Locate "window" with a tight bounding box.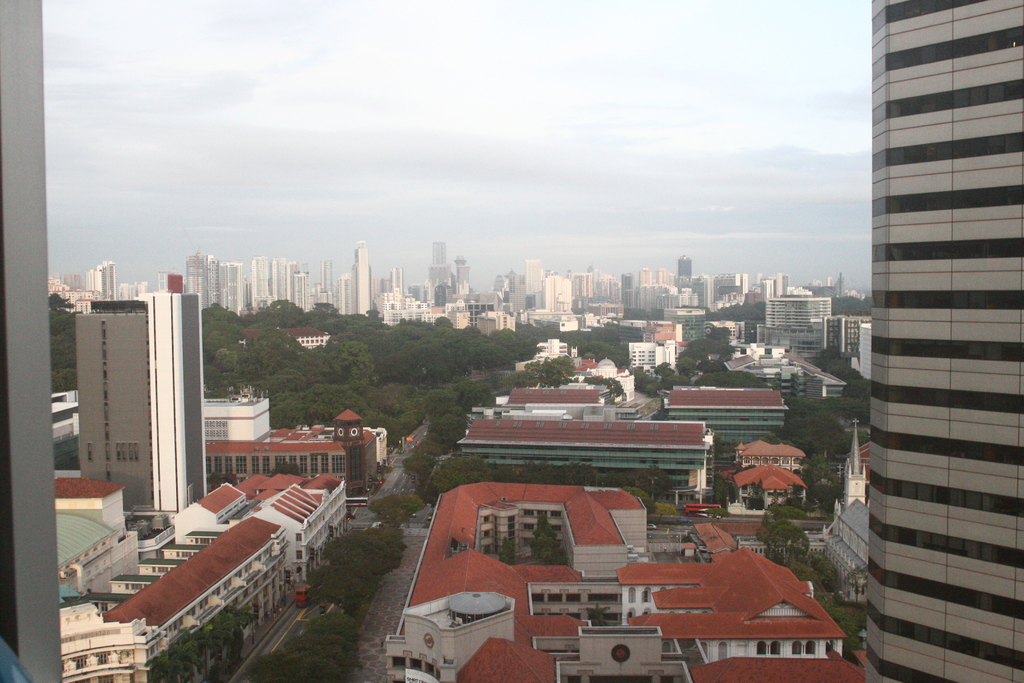
rect(81, 440, 99, 462).
